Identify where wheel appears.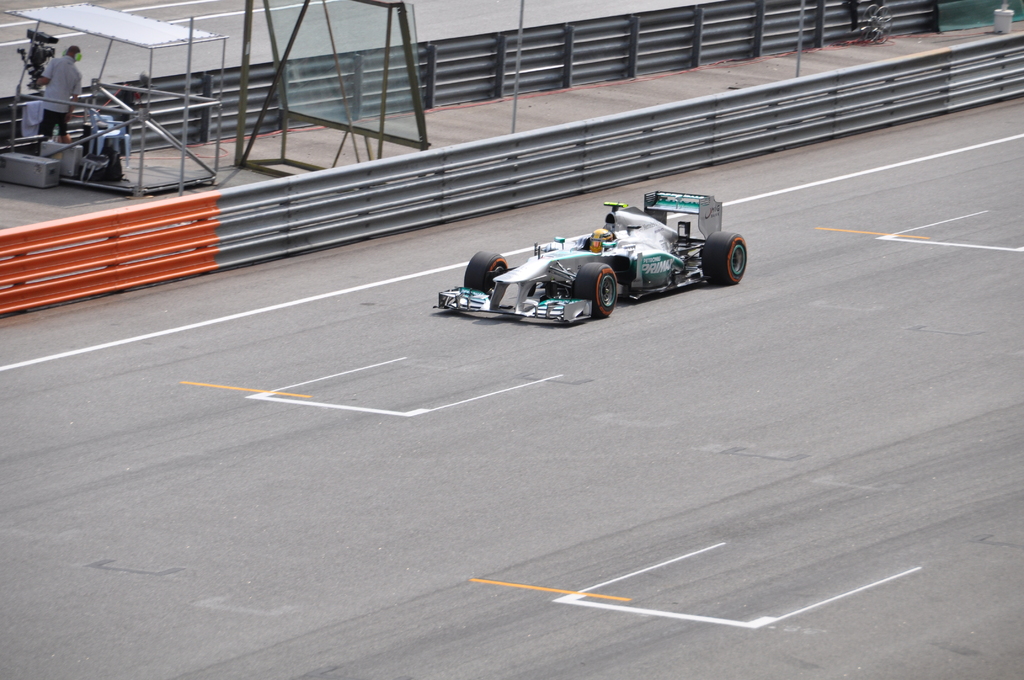
Appears at x1=573 y1=259 x2=618 y2=315.
